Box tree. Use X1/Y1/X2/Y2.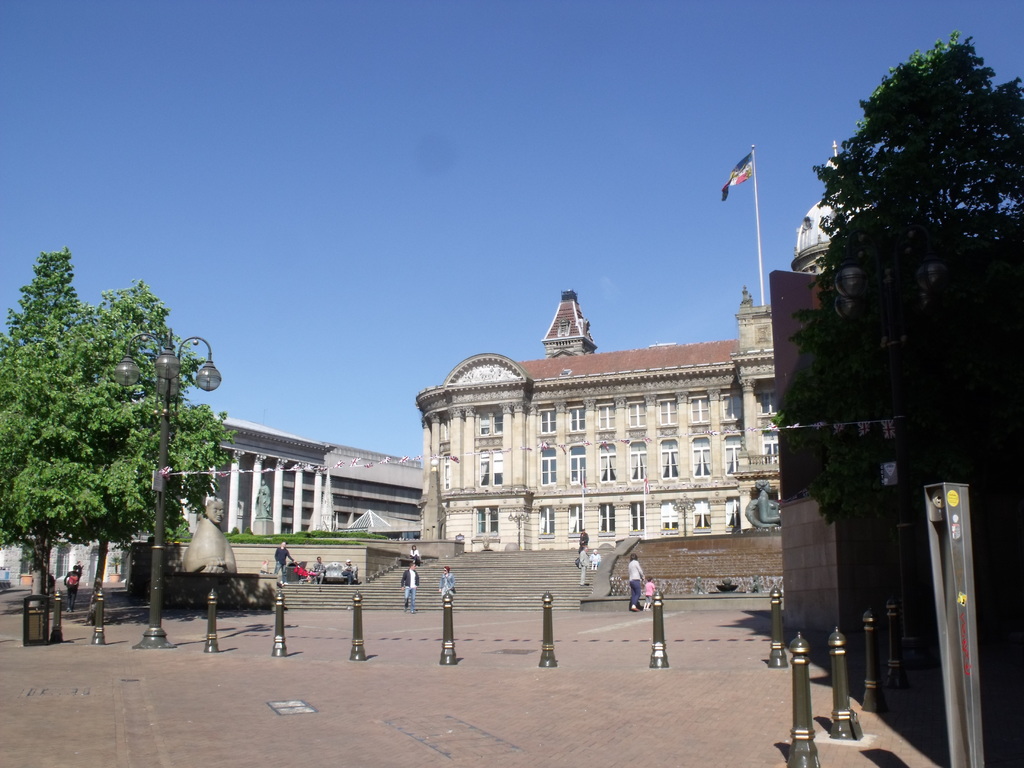
783/35/1023/580.
